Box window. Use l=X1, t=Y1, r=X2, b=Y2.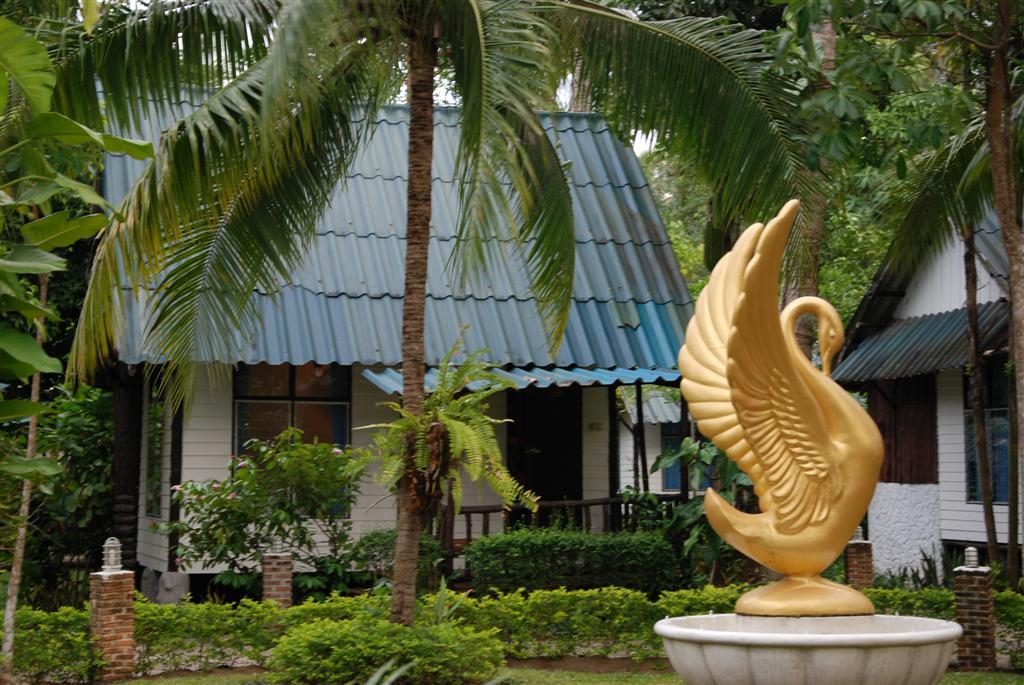
l=233, t=363, r=355, b=514.
